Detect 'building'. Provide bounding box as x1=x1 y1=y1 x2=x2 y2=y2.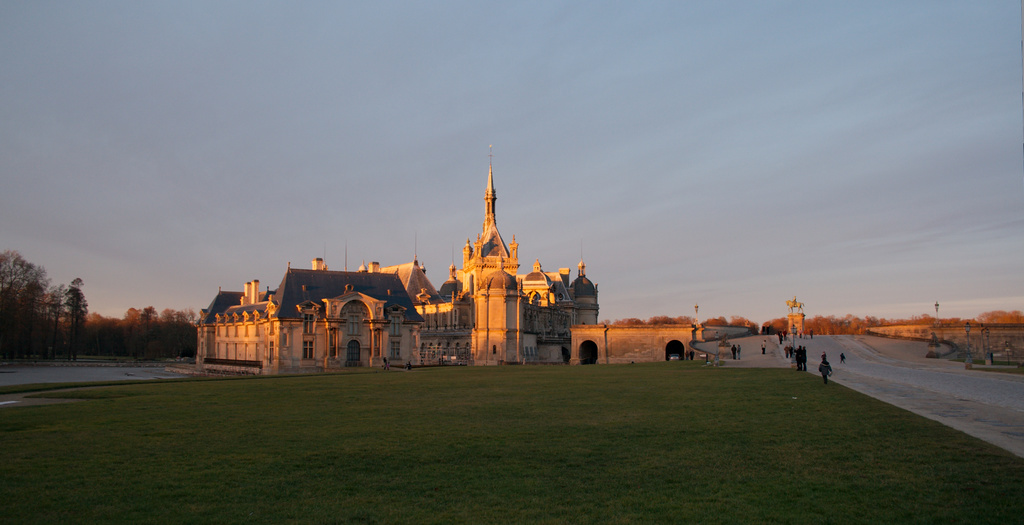
x1=189 y1=144 x2=791 y2=368.
